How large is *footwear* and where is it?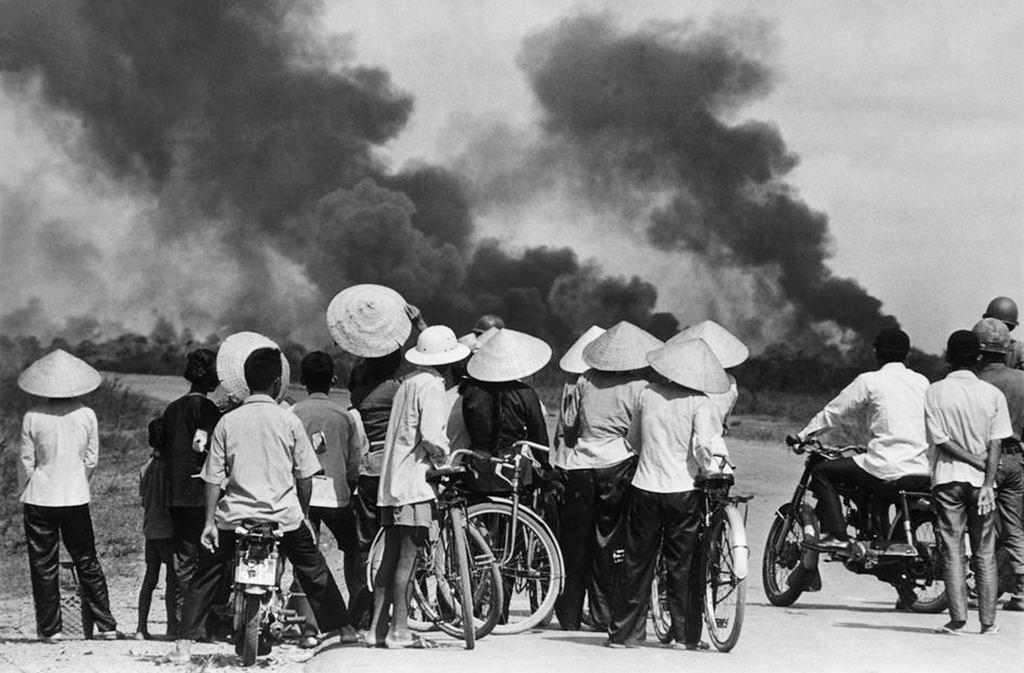
Bounding box: region(896, 584, 916, 608).
